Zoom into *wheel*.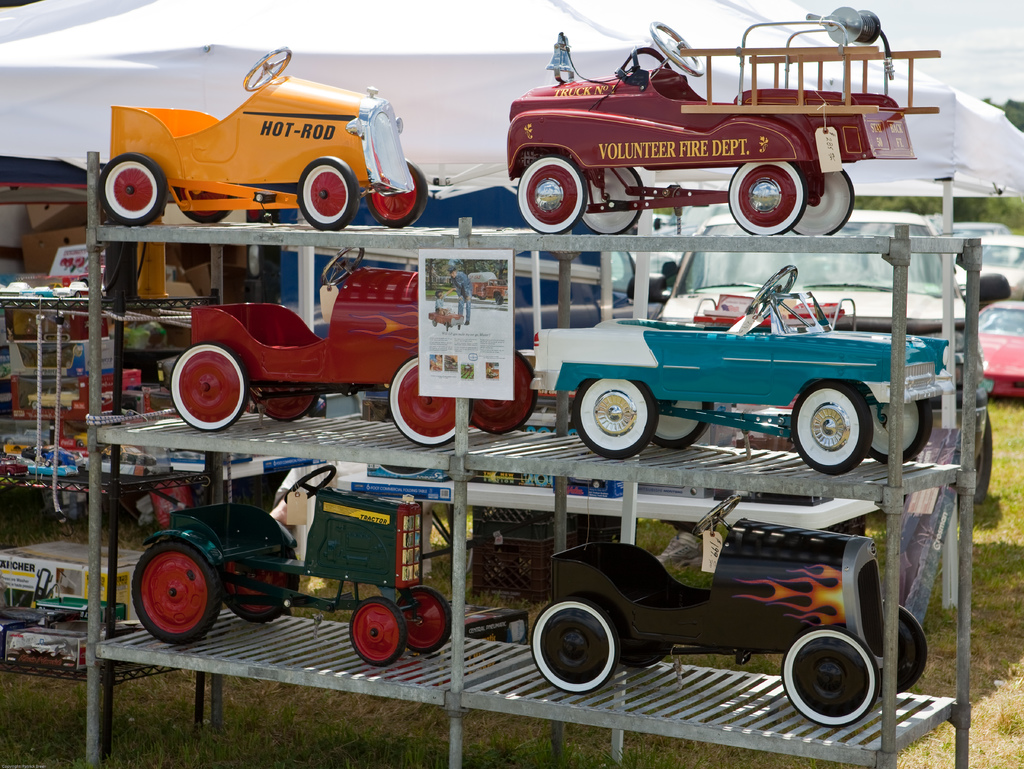
Zoom target: 241, 45, 292, 92.
